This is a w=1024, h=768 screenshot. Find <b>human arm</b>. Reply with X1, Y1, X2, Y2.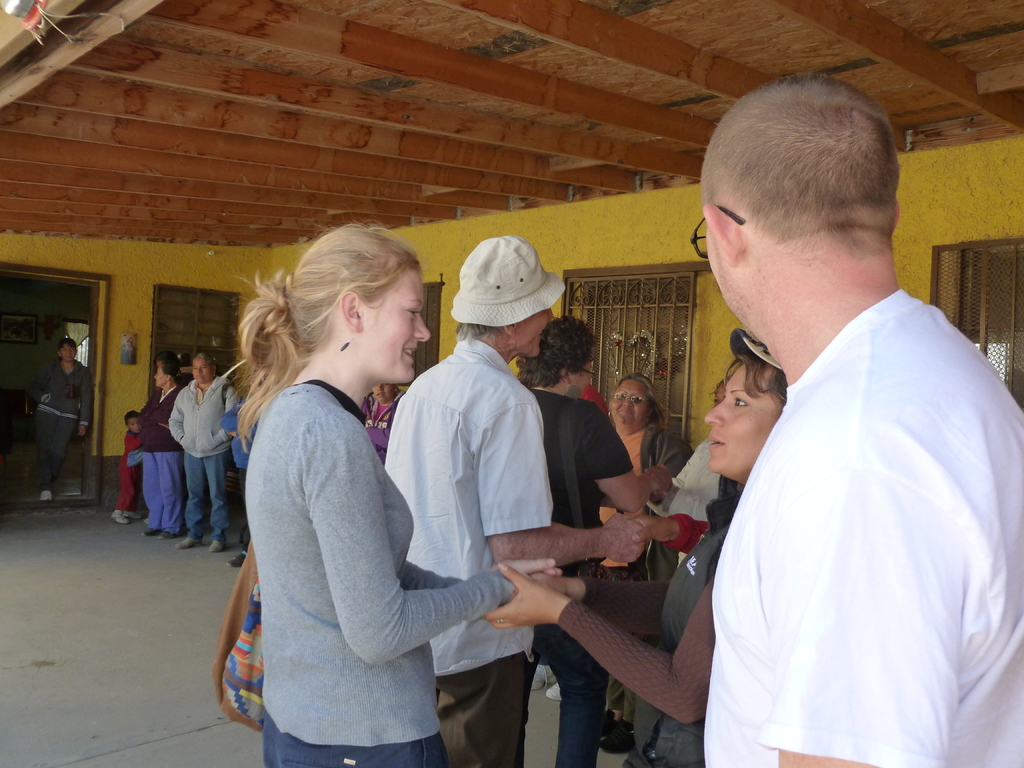
164, 388, 191, 448.
